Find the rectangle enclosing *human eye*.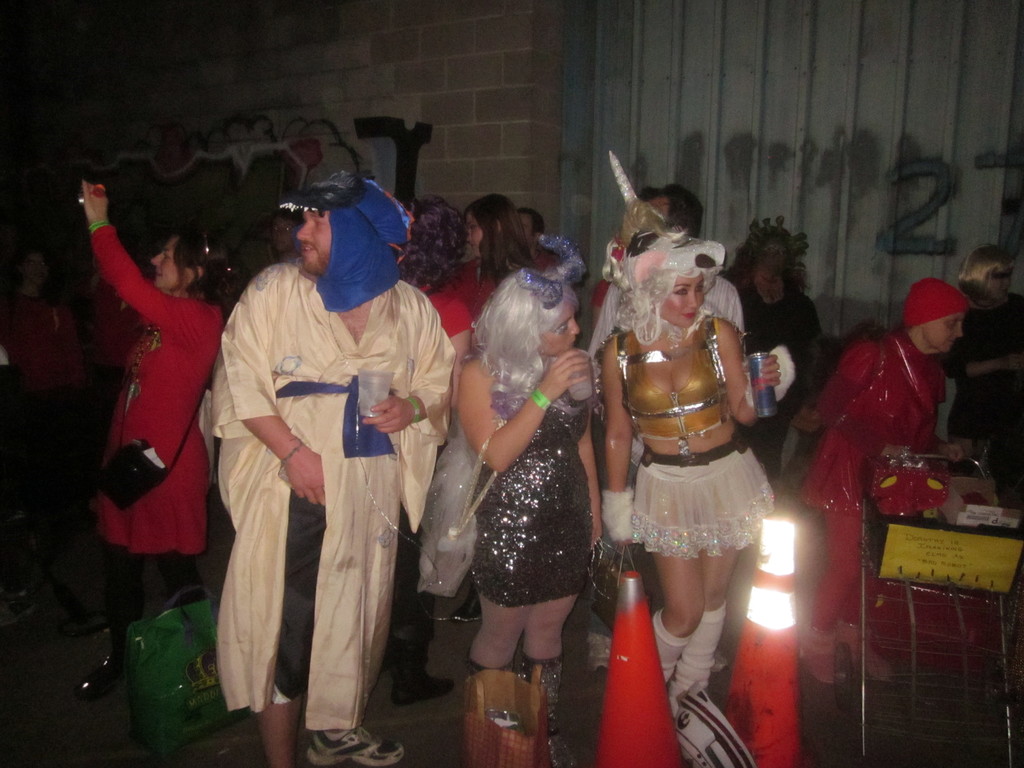
x1=948, y1=317, x2=959, y2=327.
